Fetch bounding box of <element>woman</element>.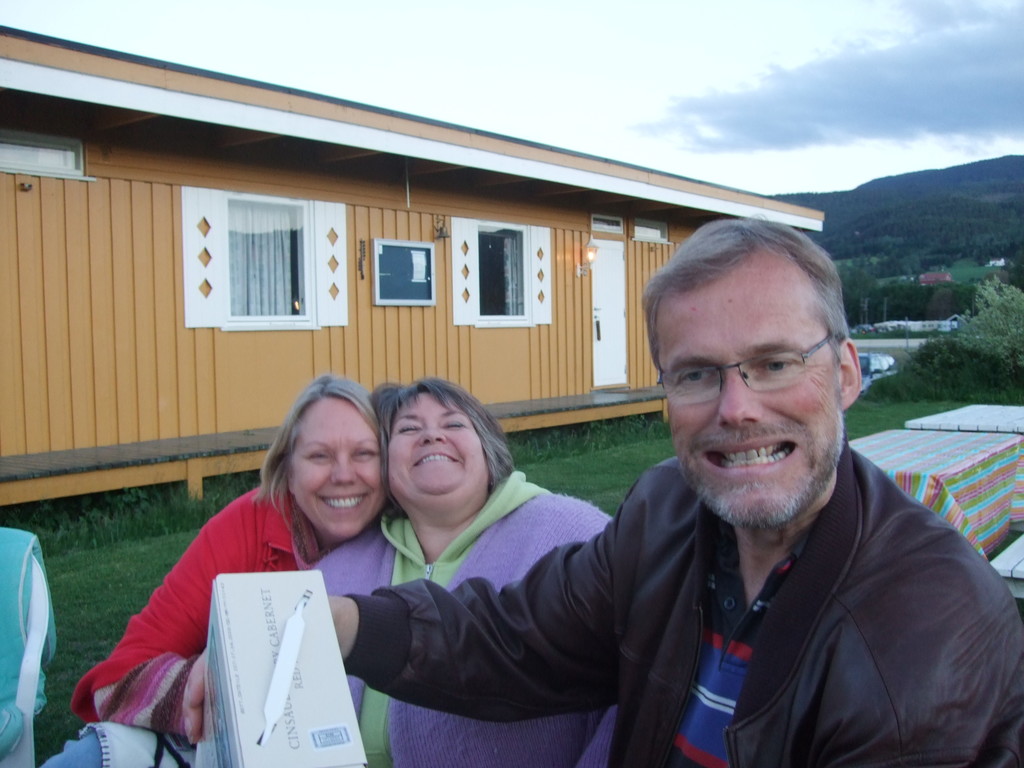
Bbox: 312:385:611:767.
